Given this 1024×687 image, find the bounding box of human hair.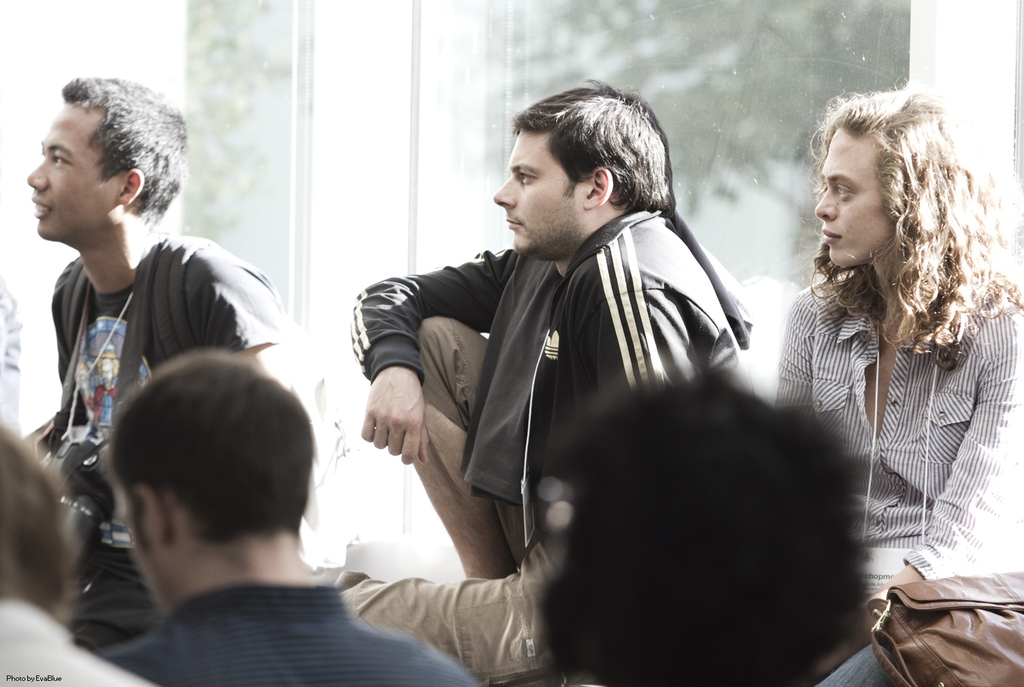
region(62, 79, 189, 234).
